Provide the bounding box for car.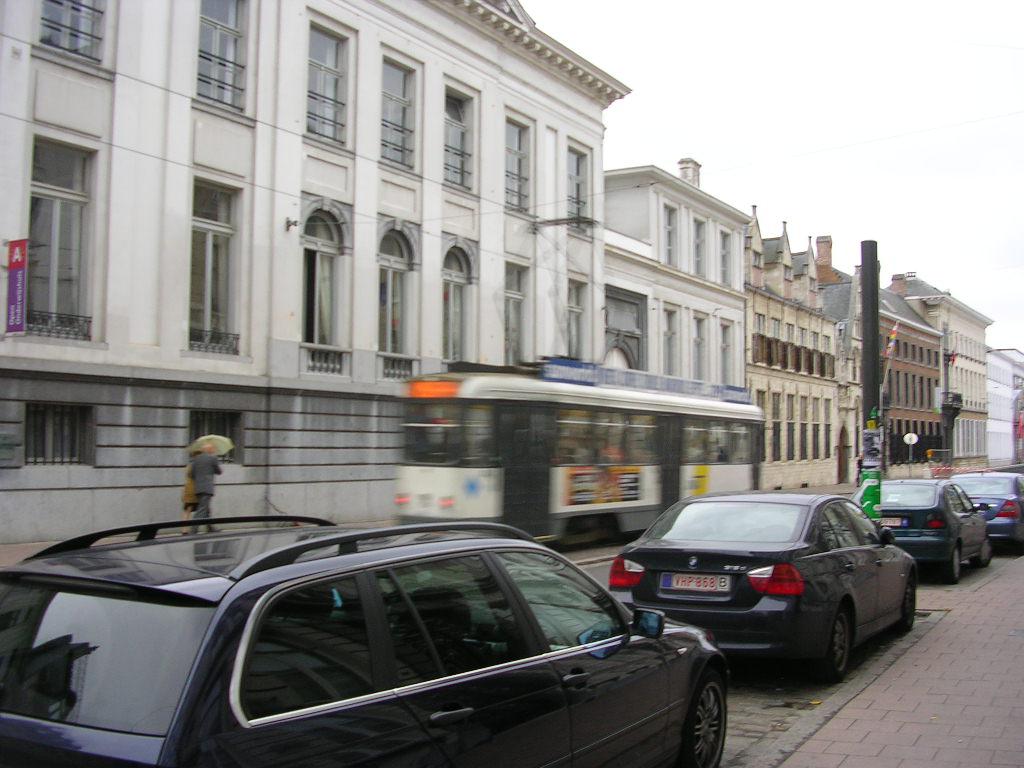
bbox(953, 472, 1023, 558).
